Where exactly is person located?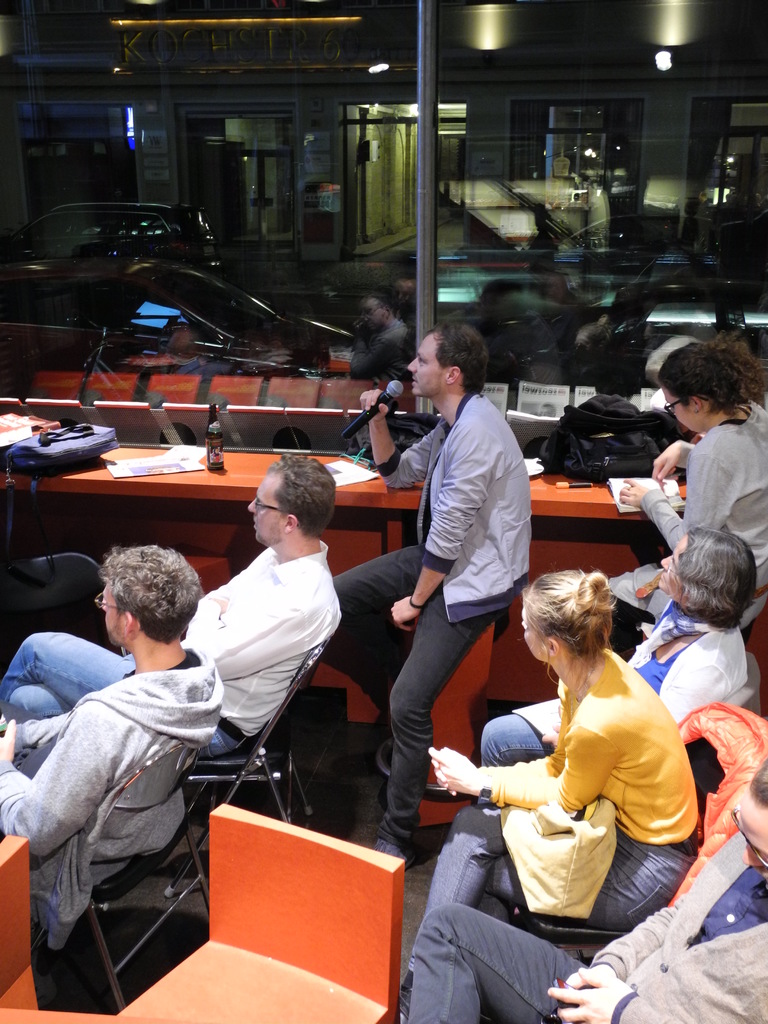
Its bounding box is <box>0,547,227,953</box>.
